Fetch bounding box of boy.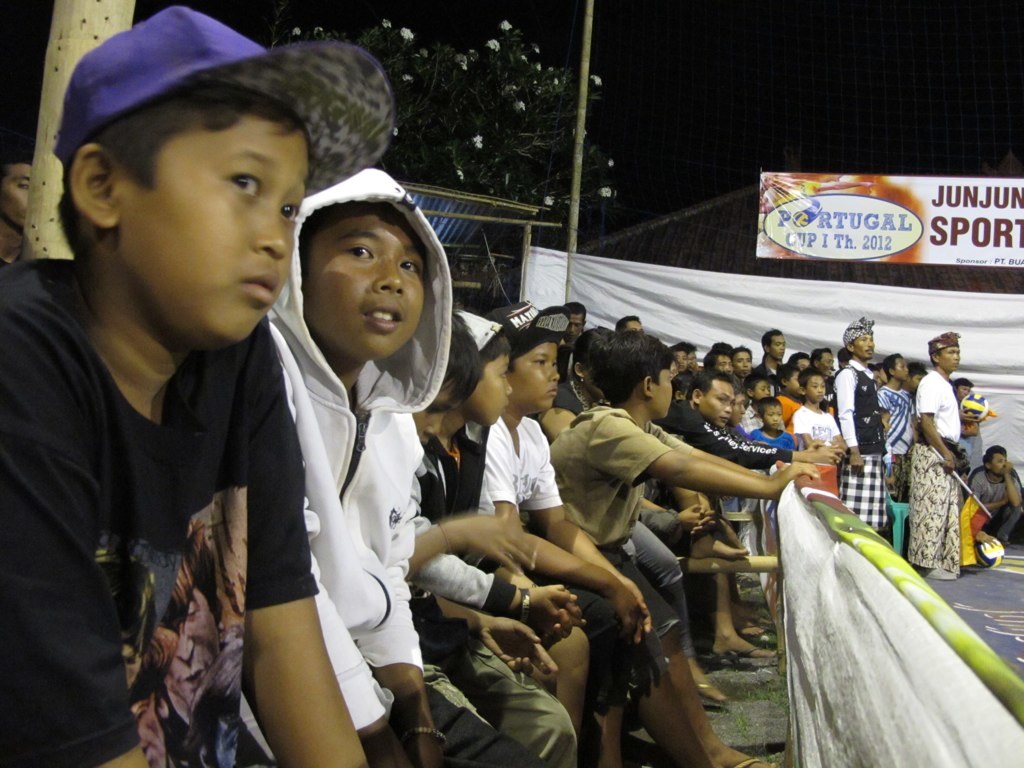
Bbox: [left=420, top=310, right=591, bottom=767].
